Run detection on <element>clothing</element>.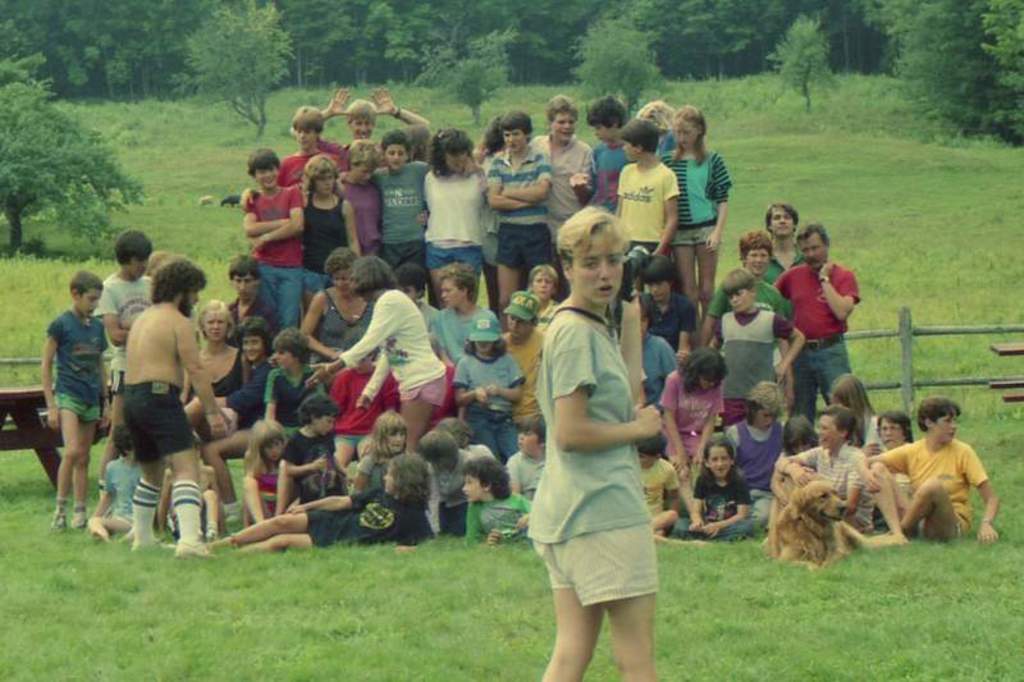
Result: locate(46, 308, 106, 422).
